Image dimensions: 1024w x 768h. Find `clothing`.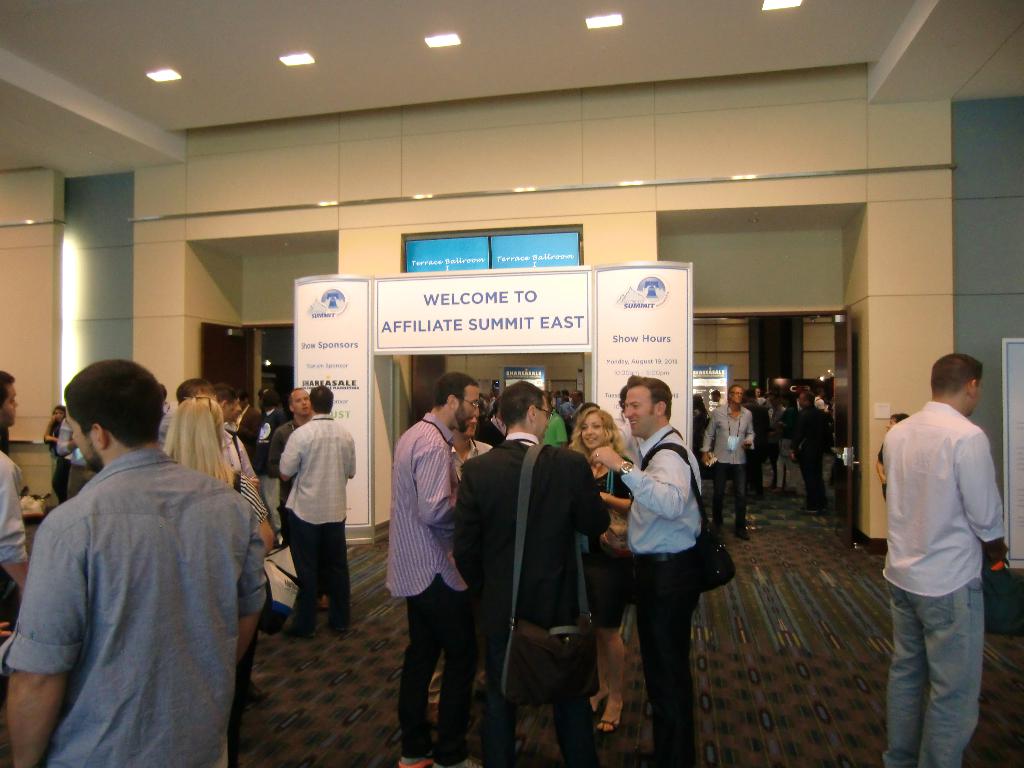
bbox=[700, 397, 756, 465].
